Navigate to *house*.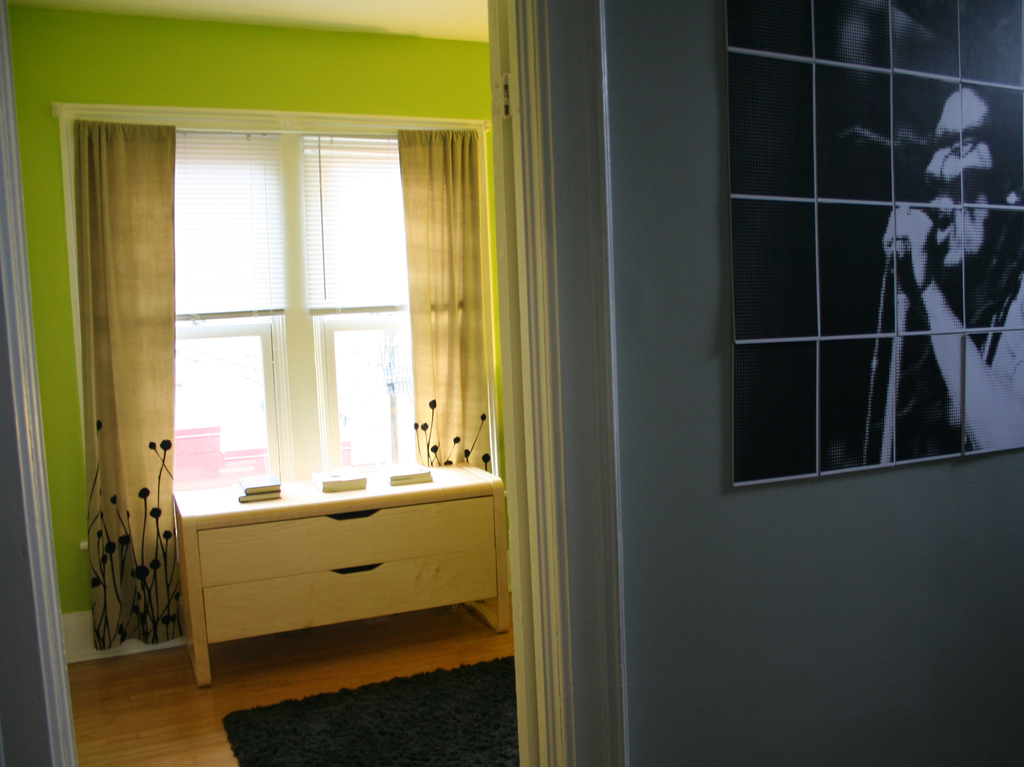
Navigation target: {"x1": 0, "y1": 0, "x2": 1023, "y2": 766}.
